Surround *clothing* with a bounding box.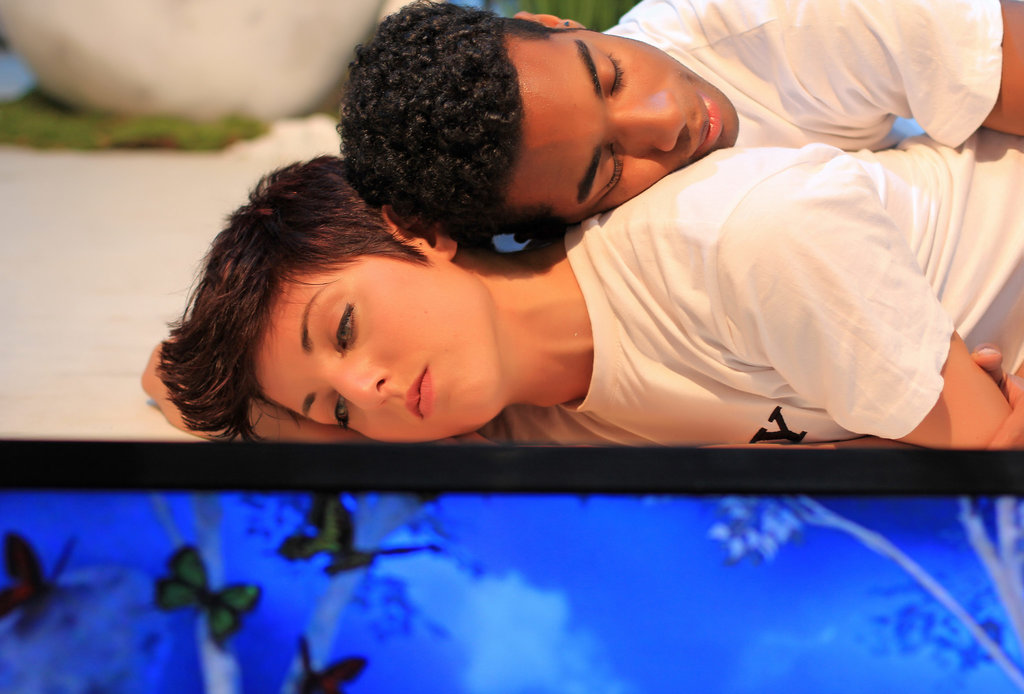
crop(598, 0, 1002, 149).
